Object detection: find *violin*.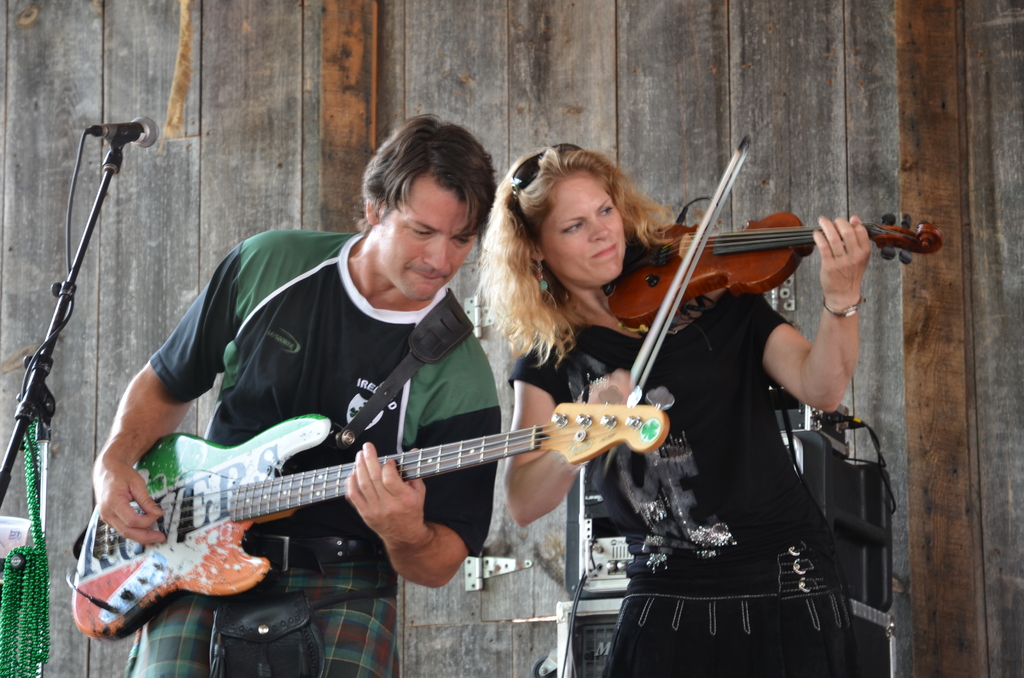
[590,146,918,367].
